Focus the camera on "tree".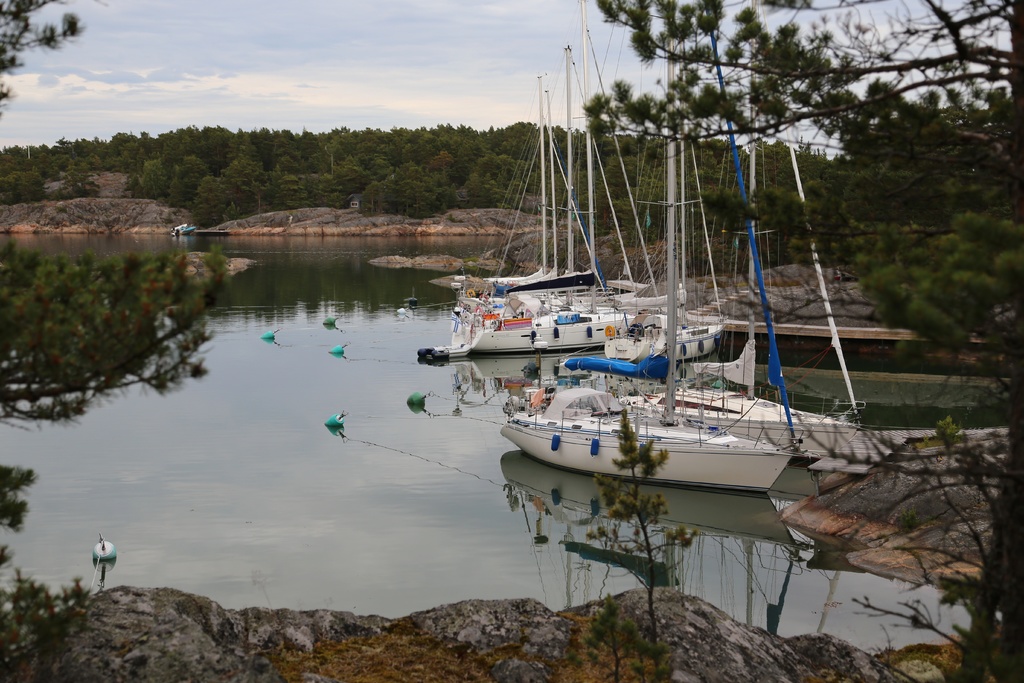
Focus region: <bbox>0, 231, 229, 682</bbox>.
